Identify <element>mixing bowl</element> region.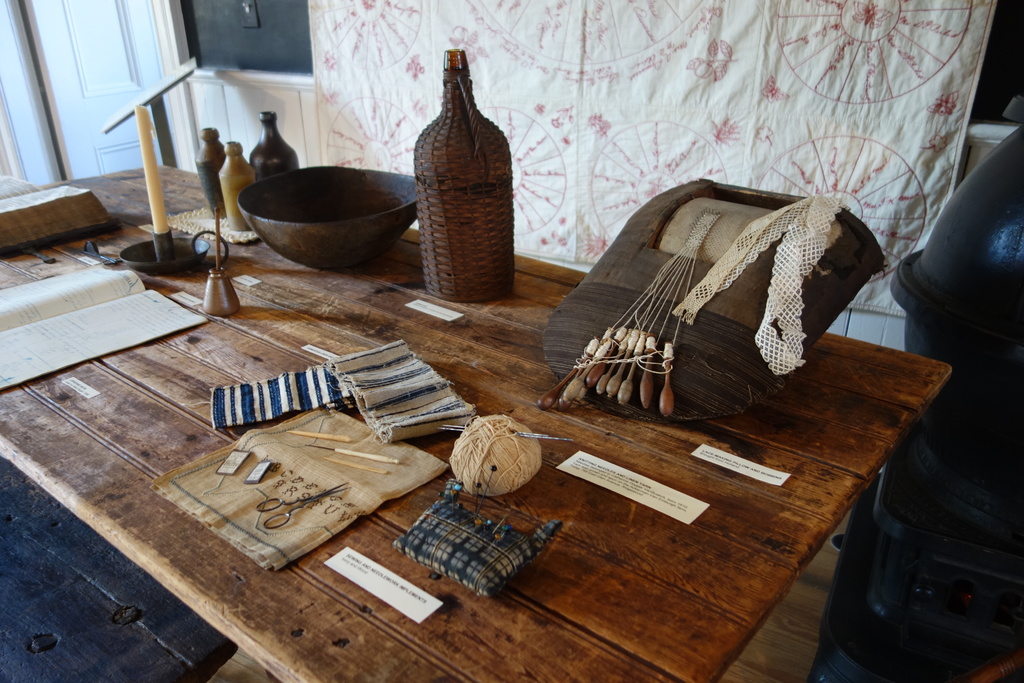
Region: locate(223, 148, 413, 259).
